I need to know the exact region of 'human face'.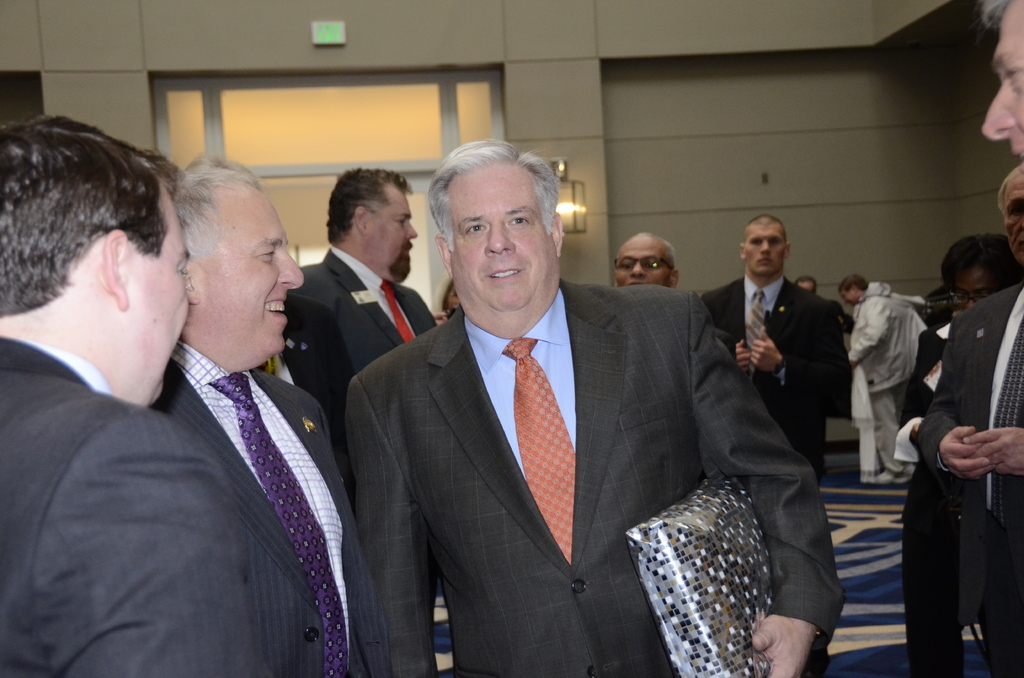
Region: locate(950, 268, 993, 312).
